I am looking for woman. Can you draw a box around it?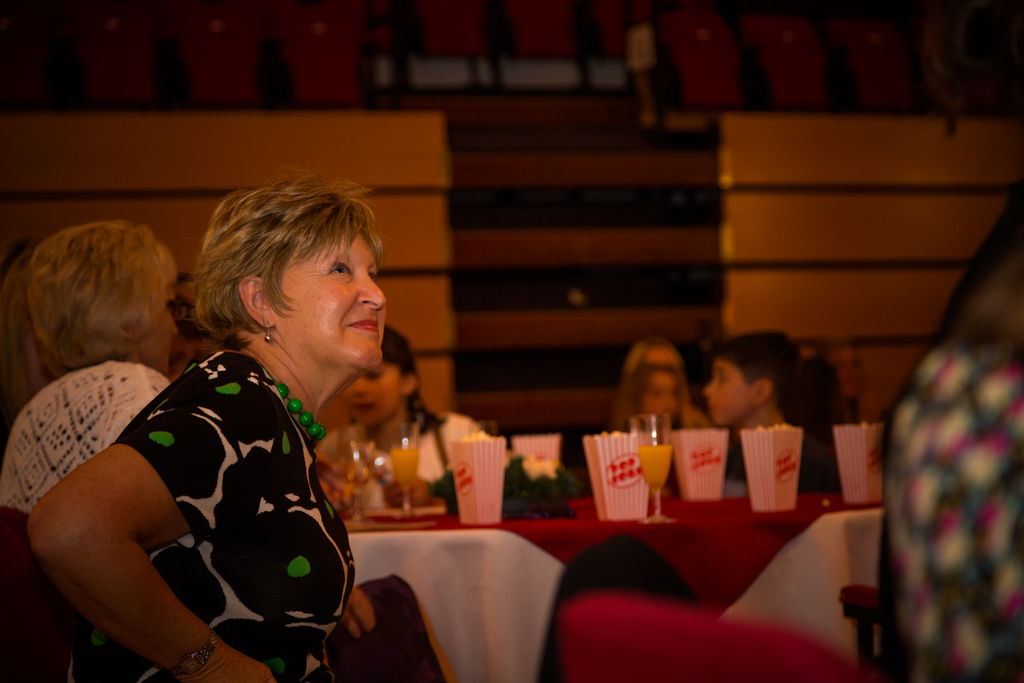
Sure, the bounding box is box=[27, 181, 417, 682].
